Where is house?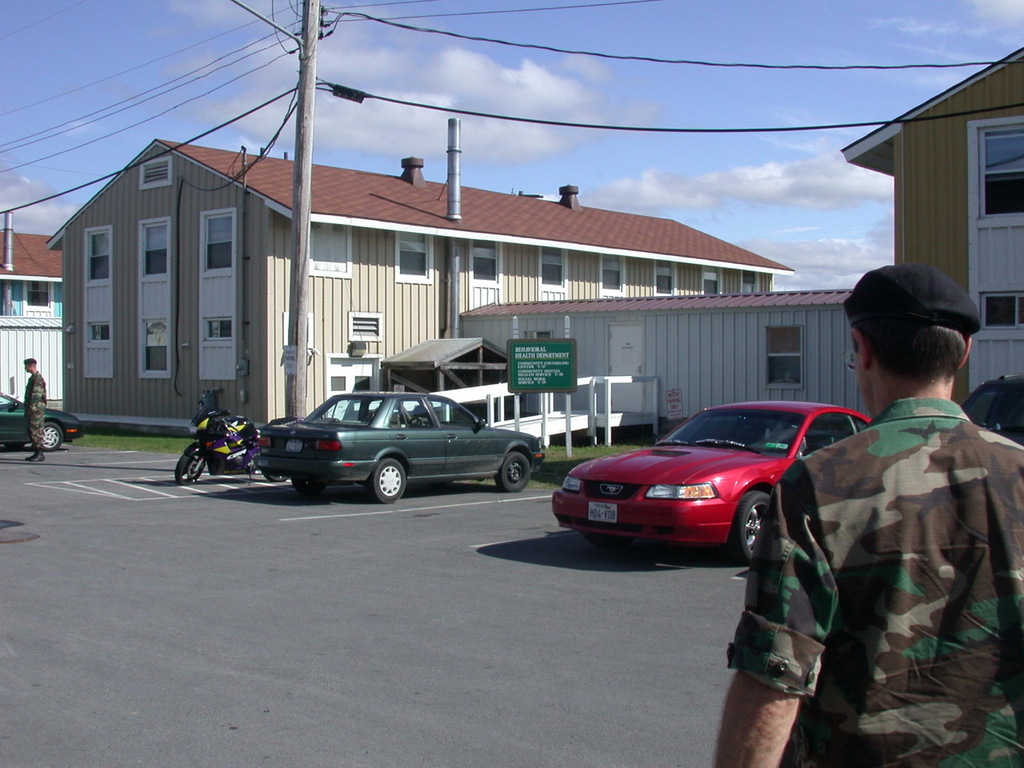
[x1=54, y1=145, x2=856, y2=406].
